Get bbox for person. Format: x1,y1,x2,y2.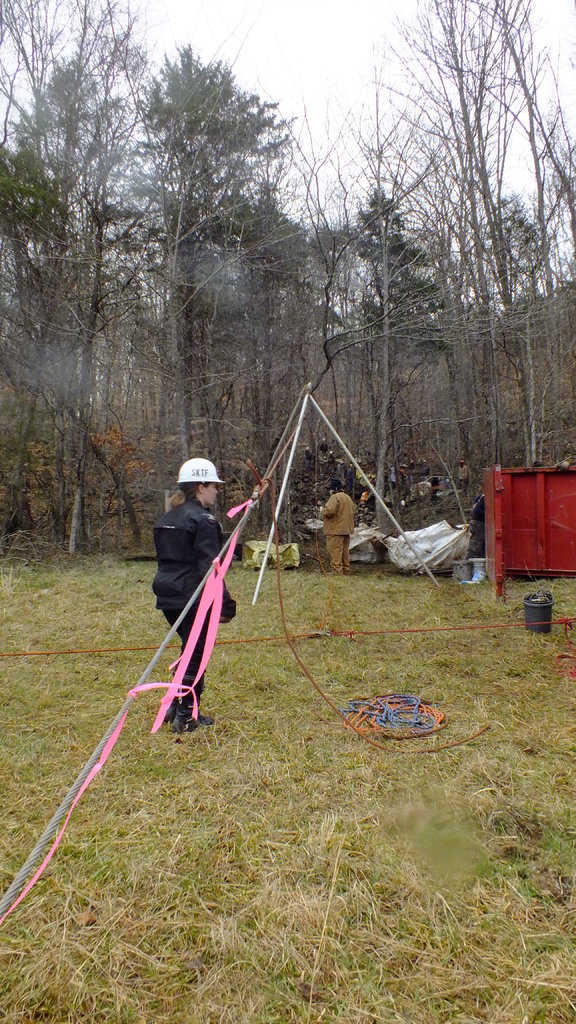
152,454,239,731.
